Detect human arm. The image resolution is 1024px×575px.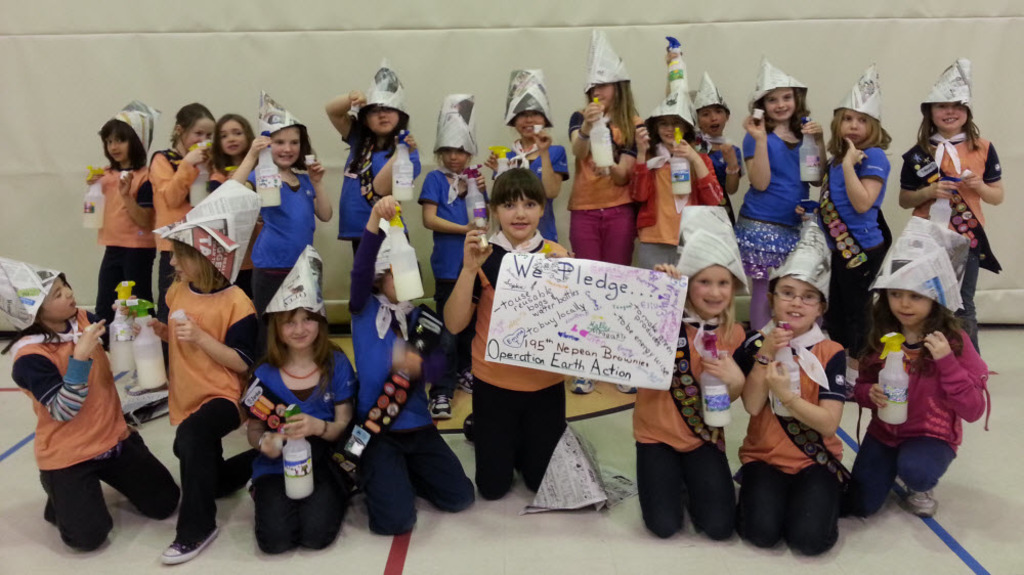
[x1=127, y1=317, x2=169, y2=343].
